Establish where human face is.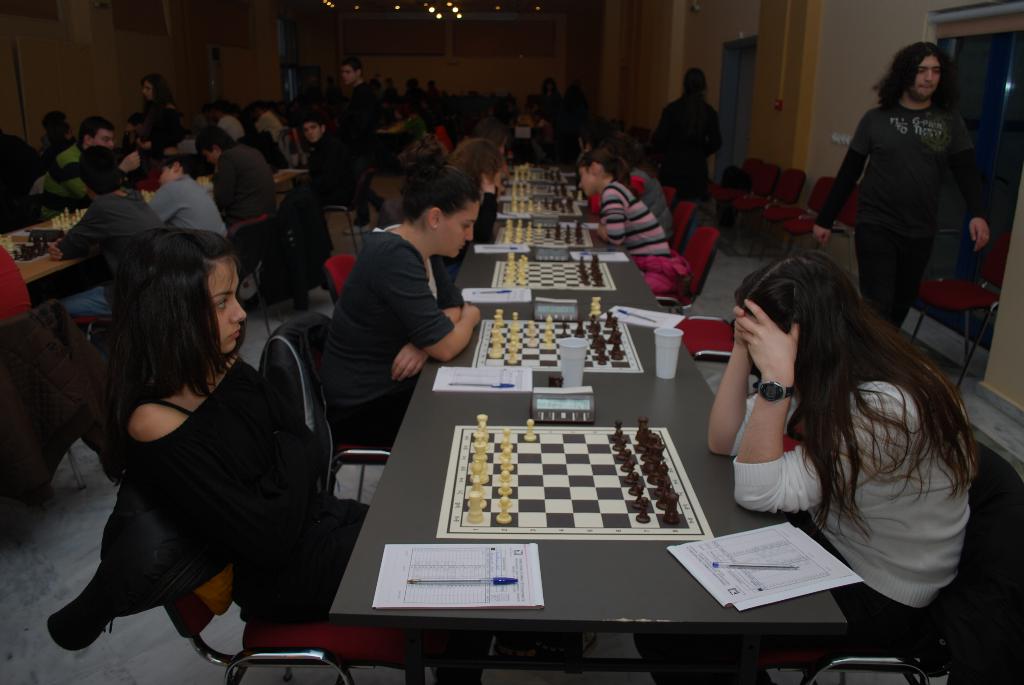
Established at Rect(200, 148, 218, 158).
